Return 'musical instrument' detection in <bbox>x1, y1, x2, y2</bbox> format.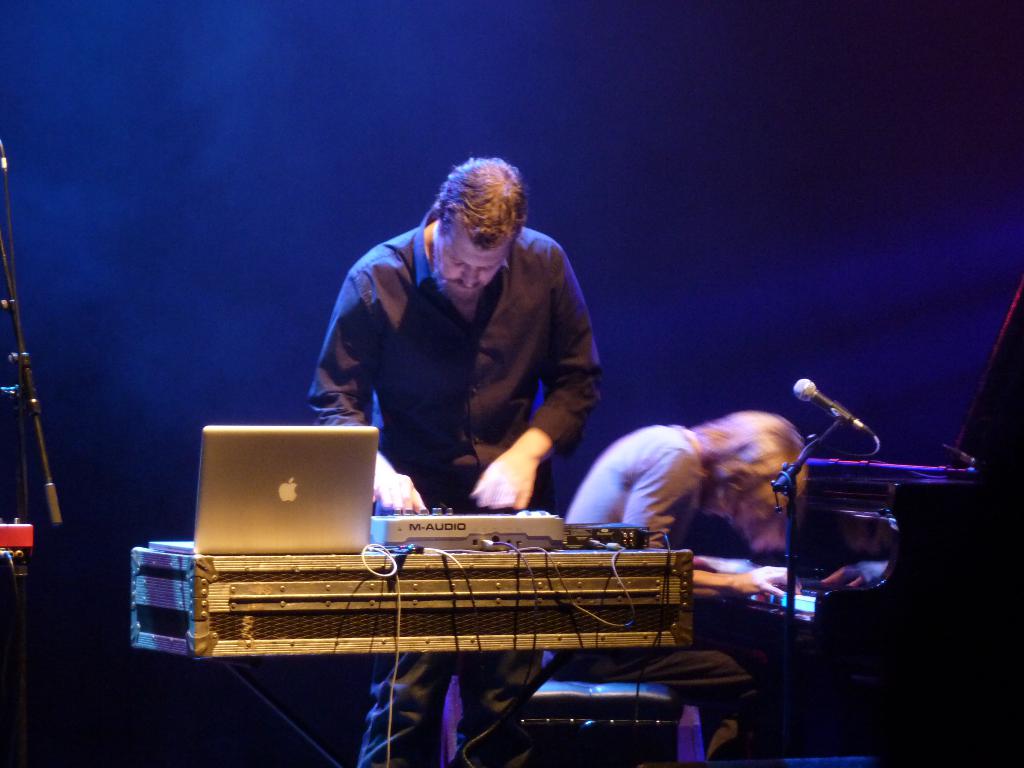
<bbox>755, 557, 884, 626</bbox>.
